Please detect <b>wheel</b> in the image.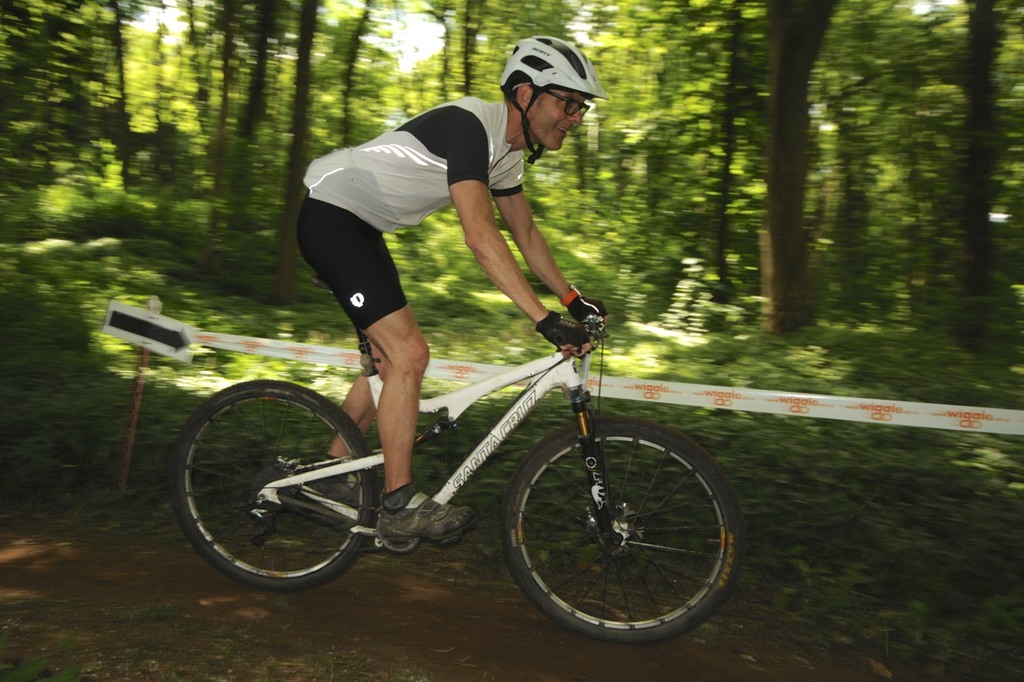
bbox=[169, 381, 371, 592].
